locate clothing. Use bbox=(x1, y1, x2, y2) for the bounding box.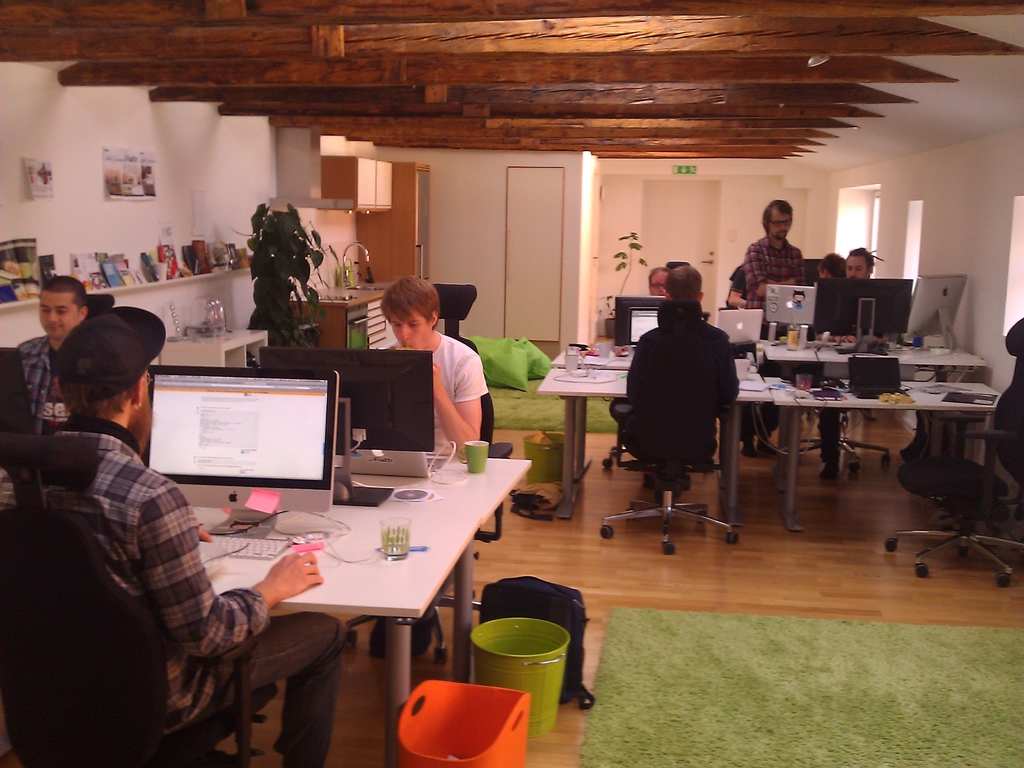
bbox=(378, 331, 486, 463).
